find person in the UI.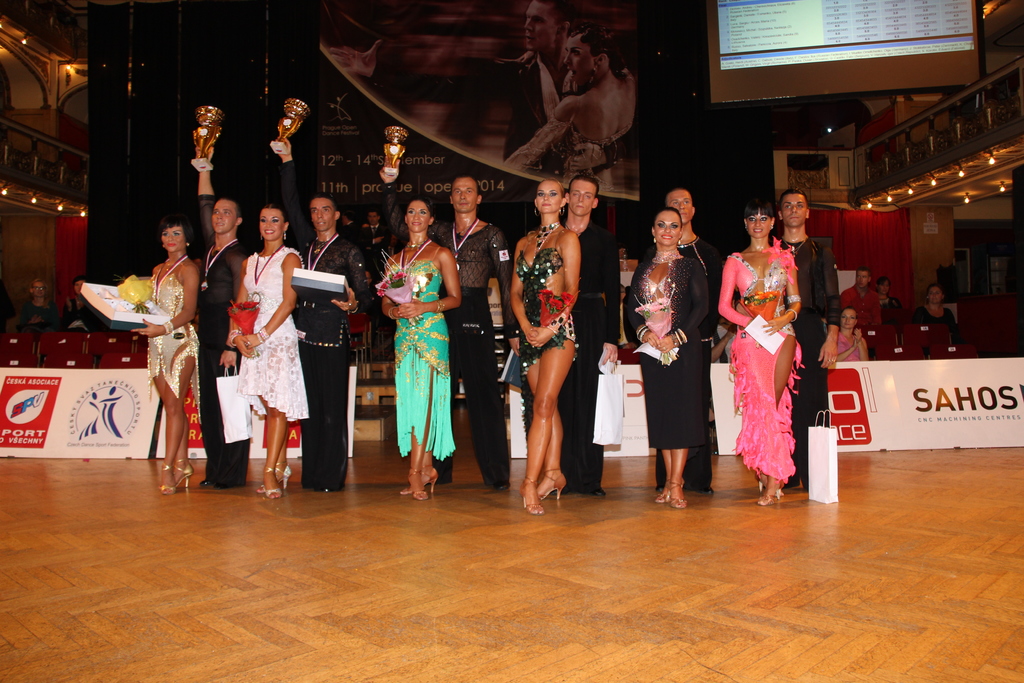
UI element at <box>336,210,364,241</box>.
